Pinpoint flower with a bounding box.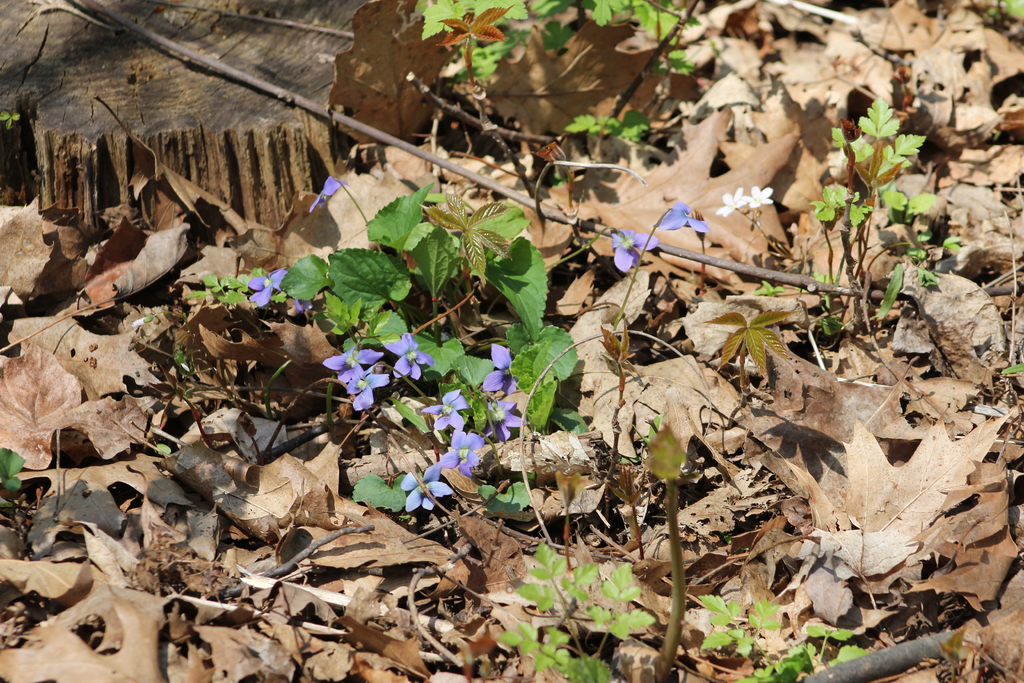
[left=392, top=452, right=468, bottom=533].
